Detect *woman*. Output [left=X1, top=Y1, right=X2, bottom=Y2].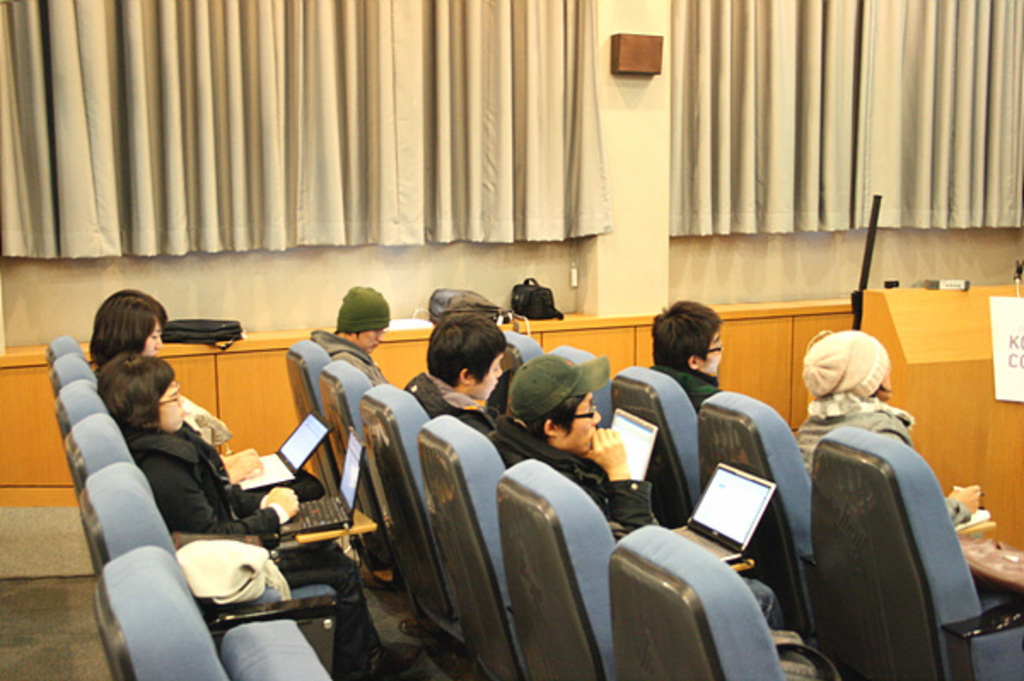
[left=94, top=353, right=423, bottom=679].
